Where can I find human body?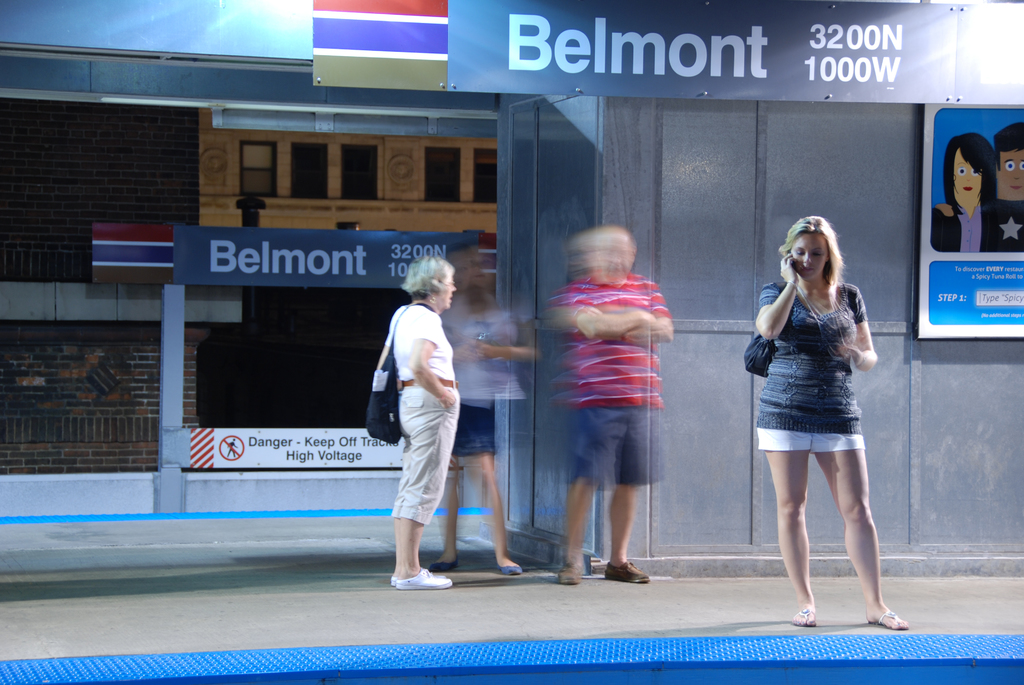
You can find it at 392, 252, 461, 587.
